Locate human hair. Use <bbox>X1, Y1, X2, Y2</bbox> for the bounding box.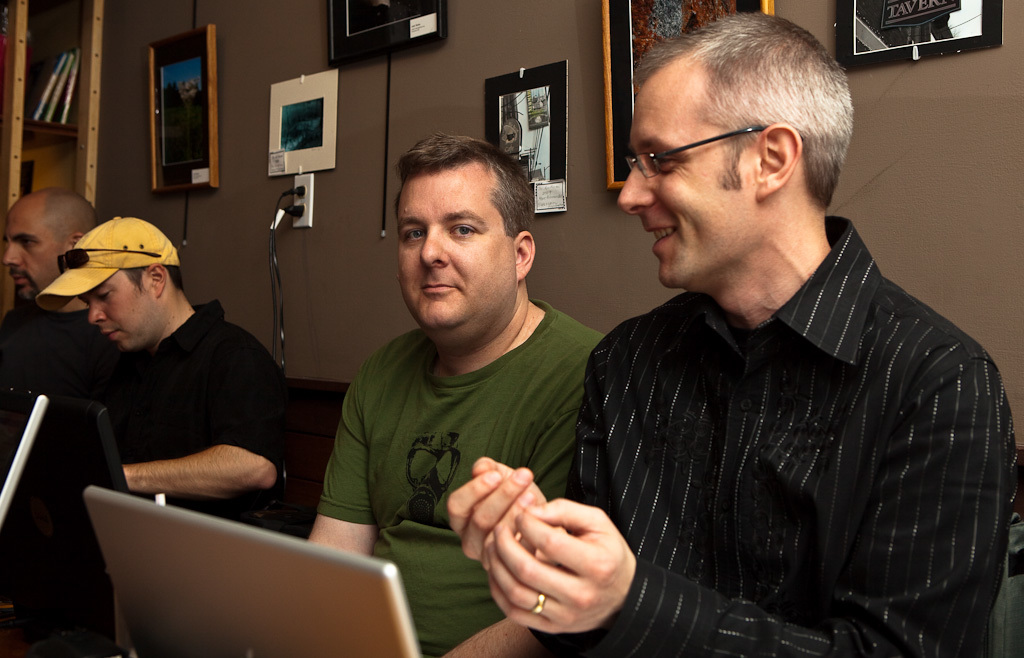
<bbox>631, 13, 858, 204</bbox>.
